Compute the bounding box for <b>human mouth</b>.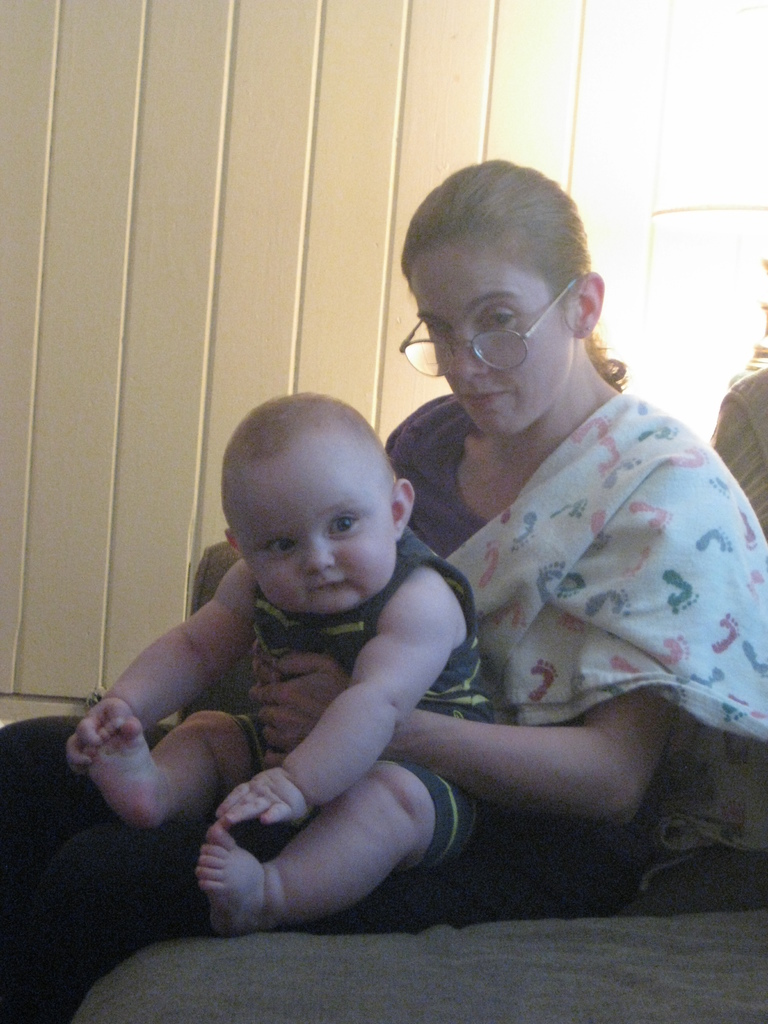
x1=311 y1=579 x2=355 y2=584.
